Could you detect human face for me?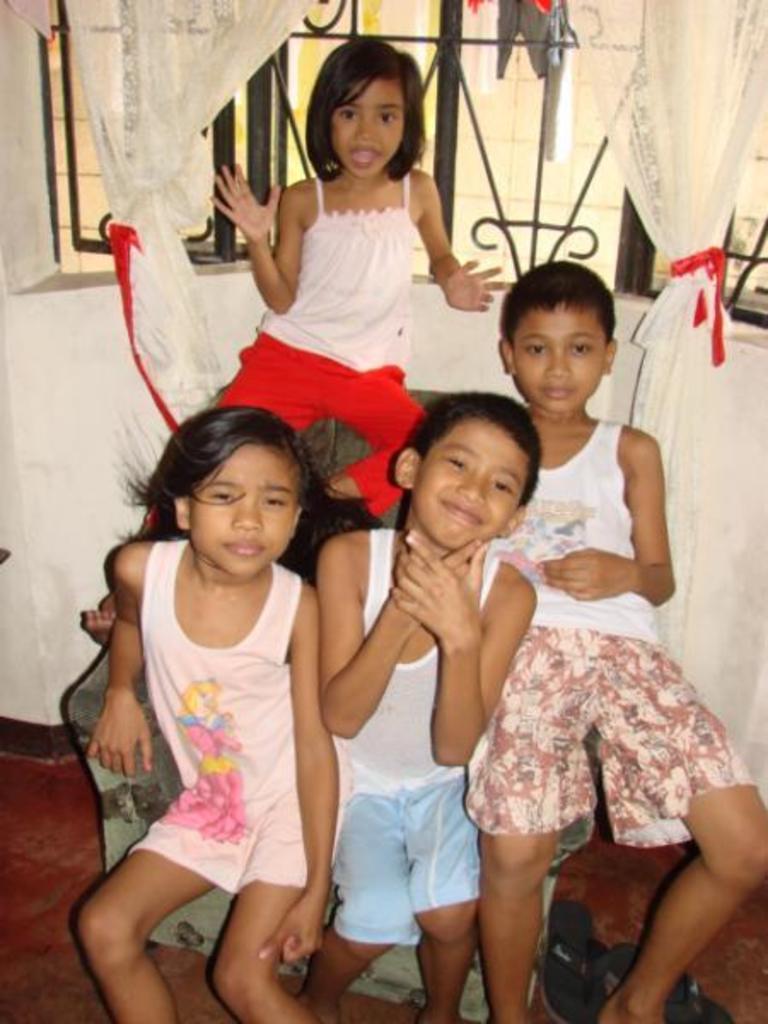
Detection result: 189,440,299,572.
